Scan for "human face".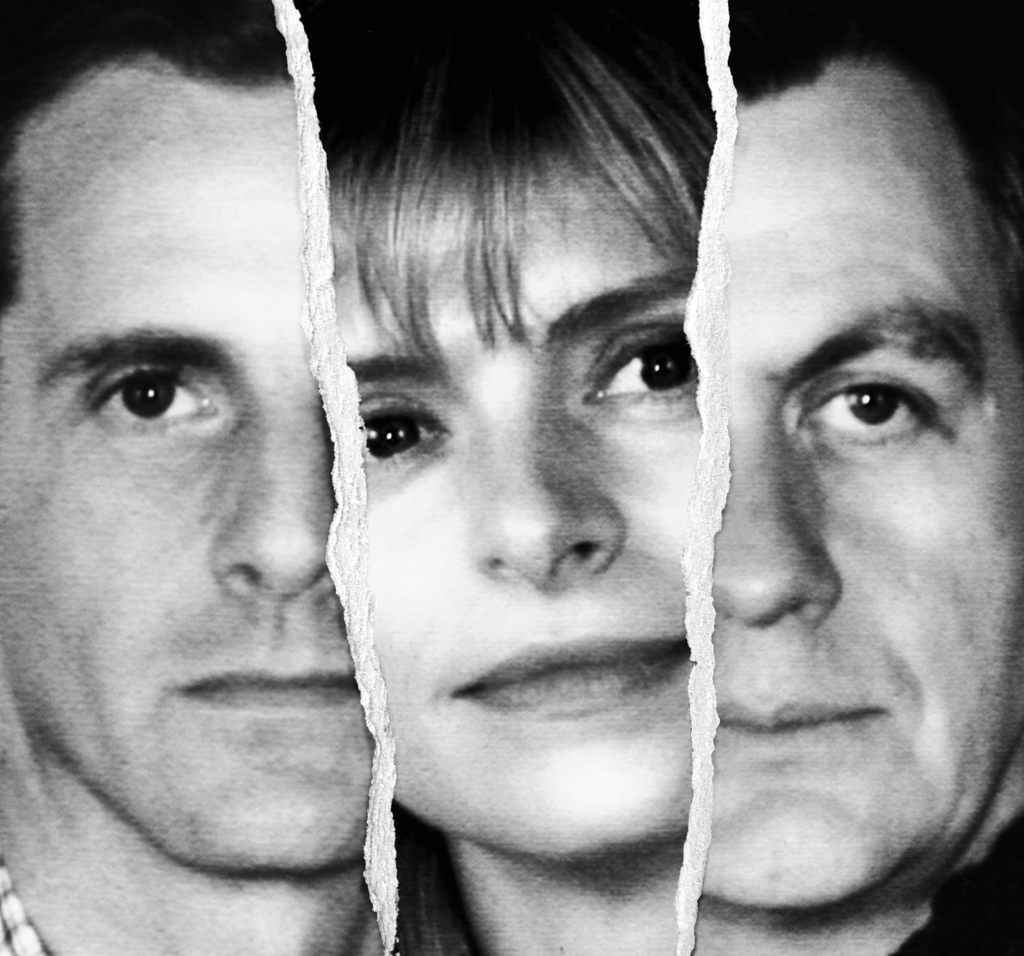
Scan result: [0,44,371,879].
